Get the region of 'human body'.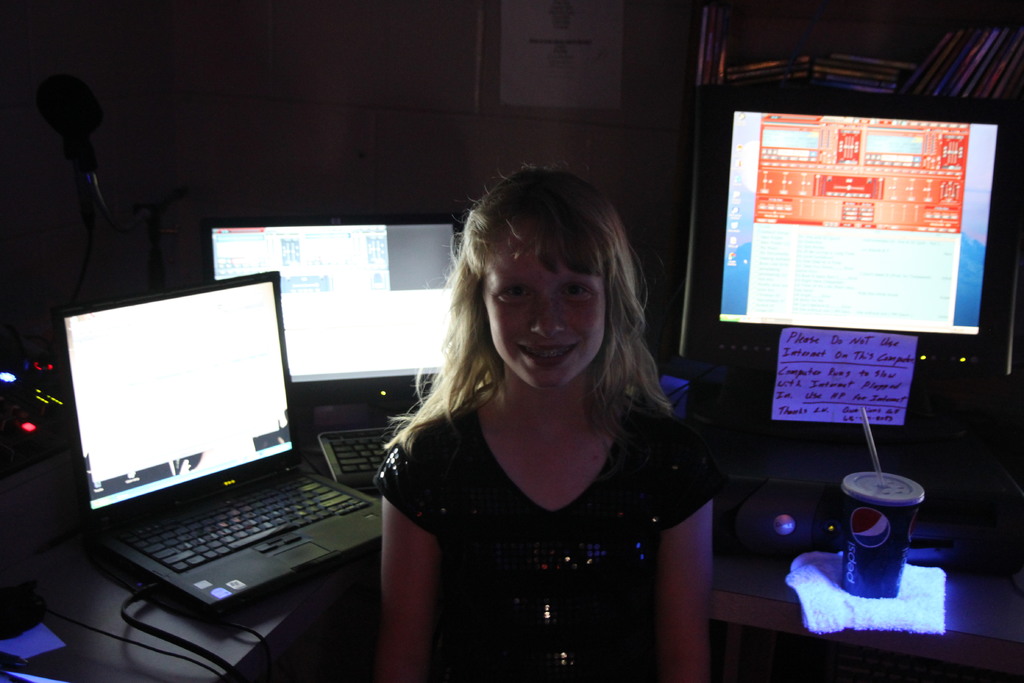
(x1=360, y1=174, x2=731, y2=682).
